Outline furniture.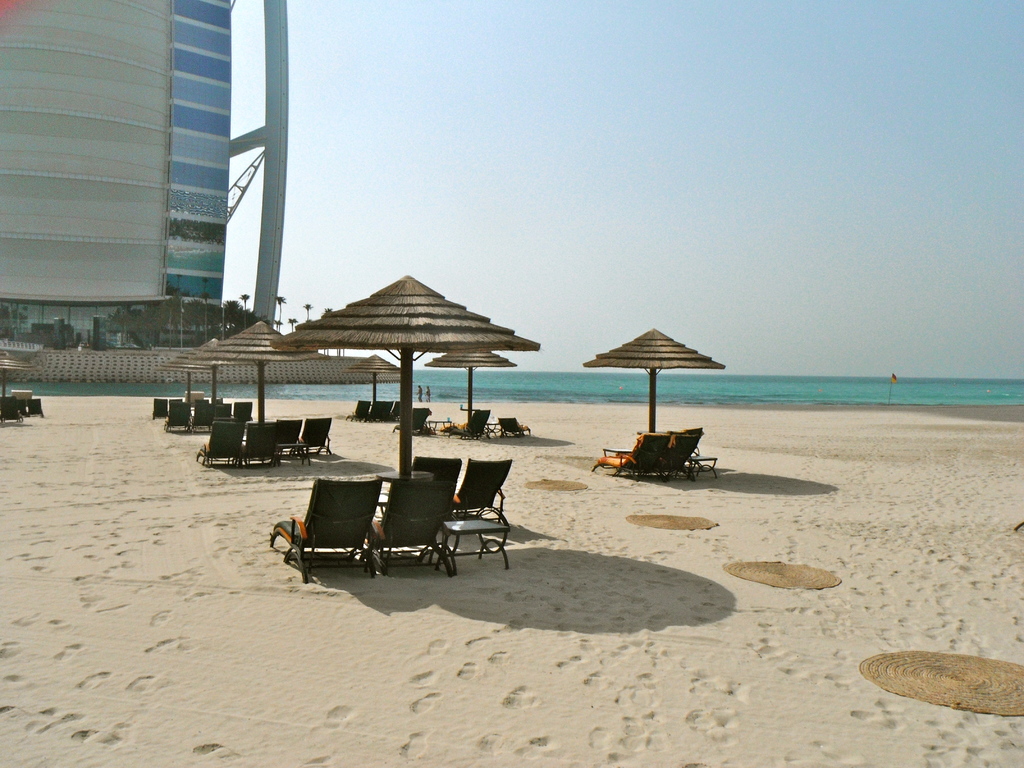
Outline: [439,404,493,438].
